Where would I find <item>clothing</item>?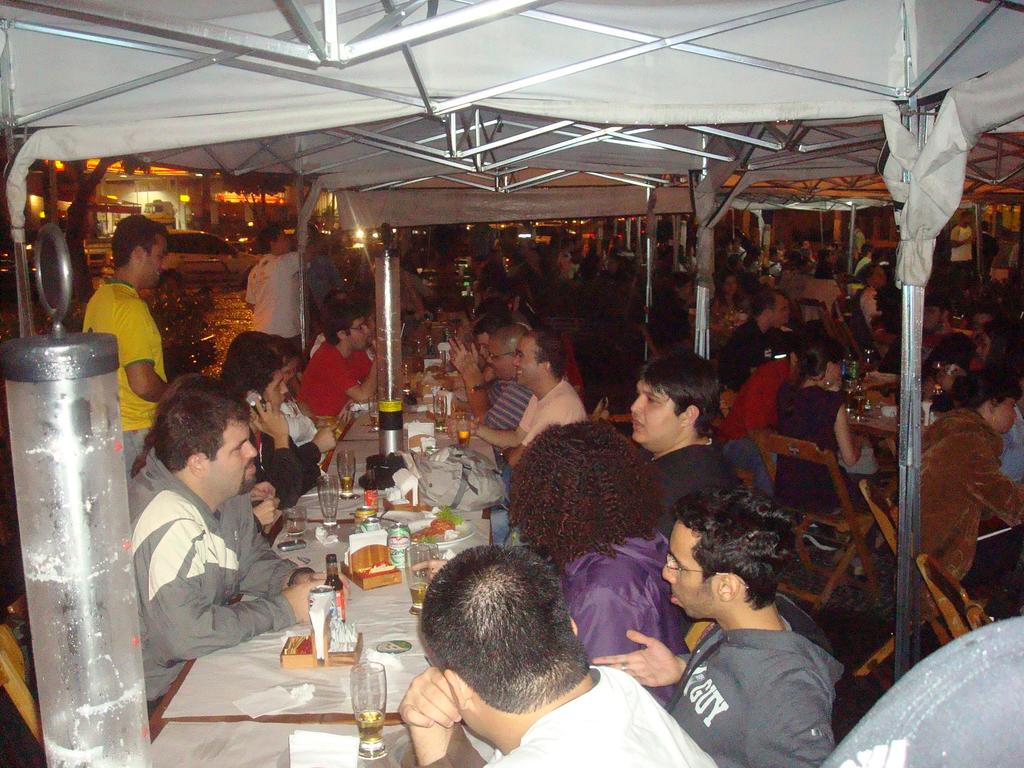
At box=[758, 276, 778, 289].
